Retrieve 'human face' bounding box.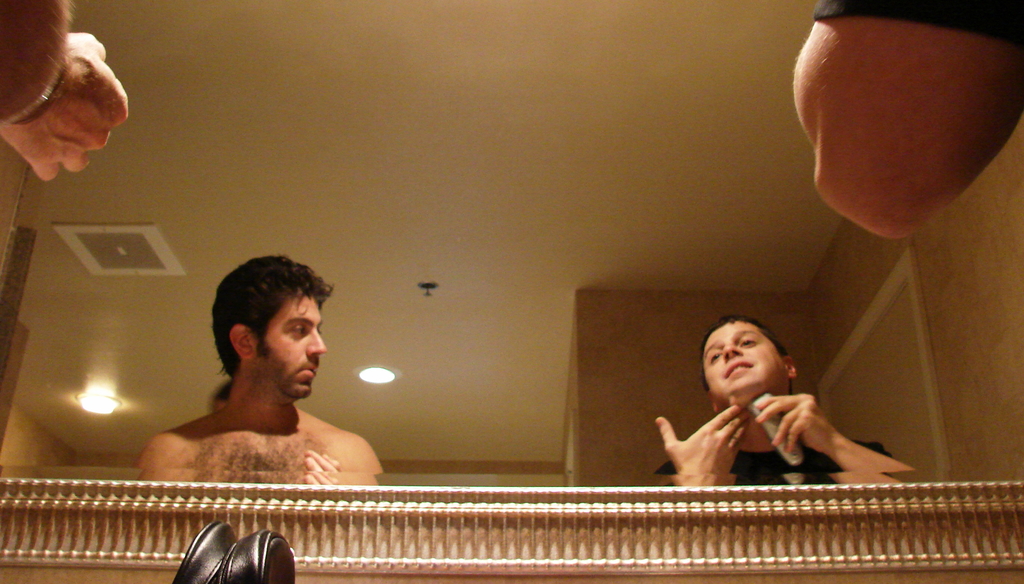
Bounding box: 700/318/786/406.
